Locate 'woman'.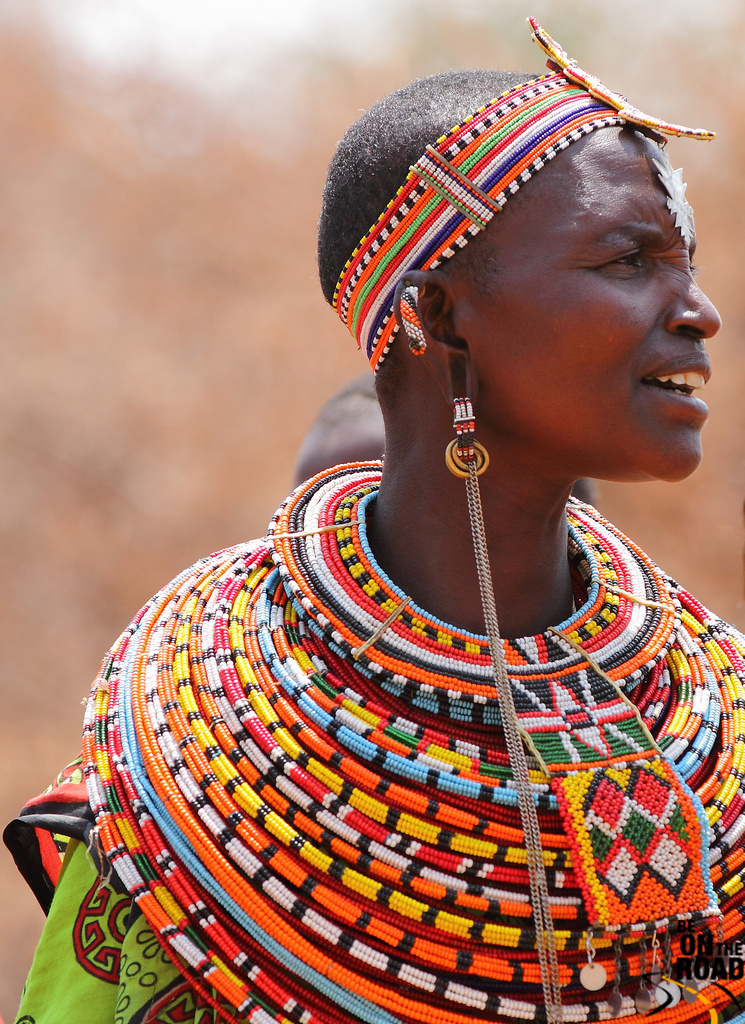
Bounding box: x1=11, y1=67, x2=744, y2=1023.
